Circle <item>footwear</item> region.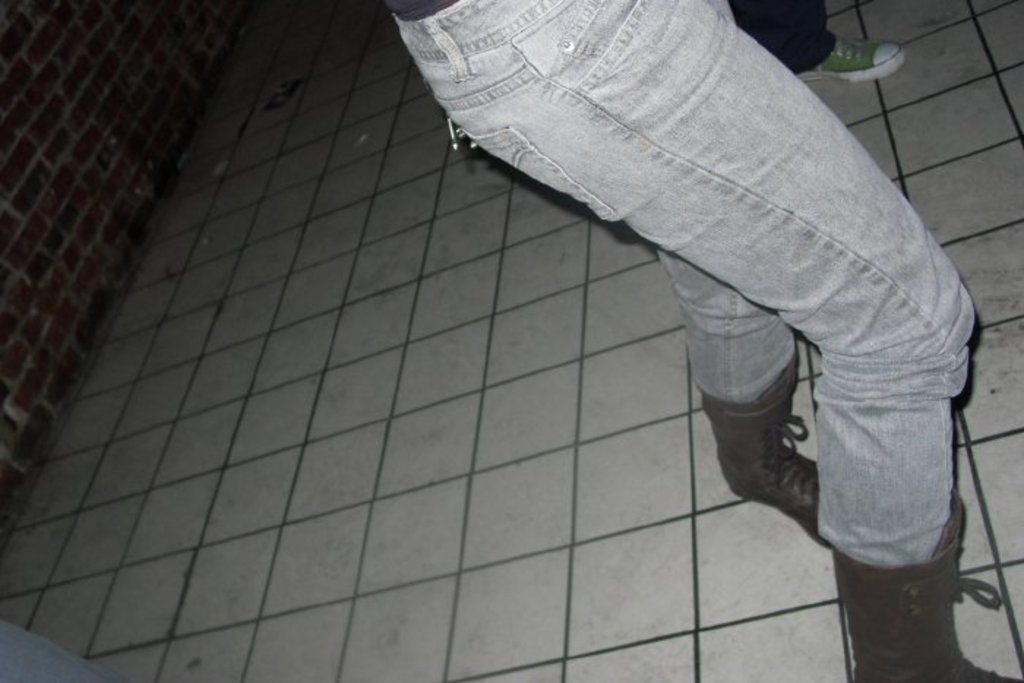
Region: x1=793, y1=35, x2=908, y2=88.
